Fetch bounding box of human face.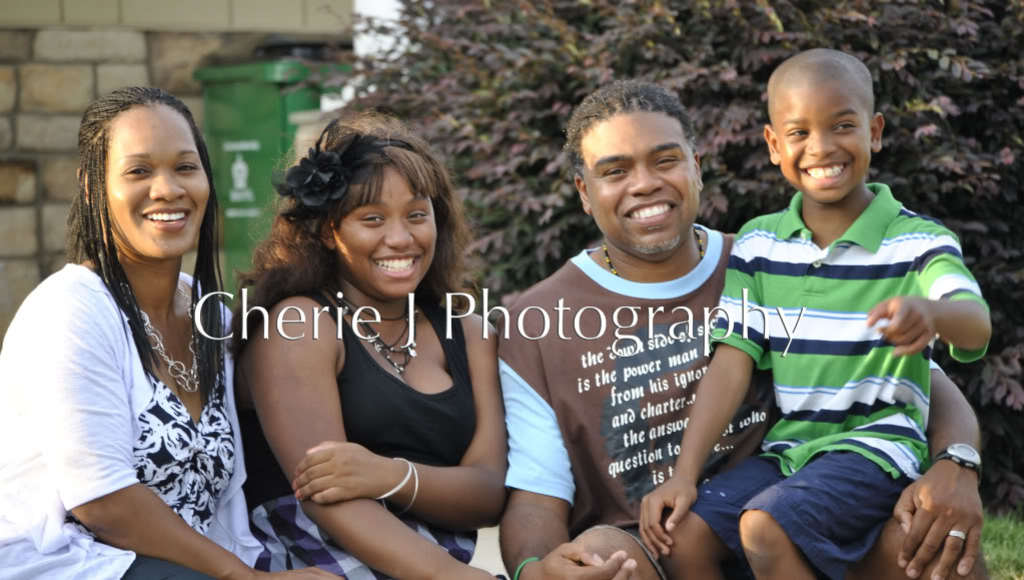
Bbox: (775,83,871,199).
